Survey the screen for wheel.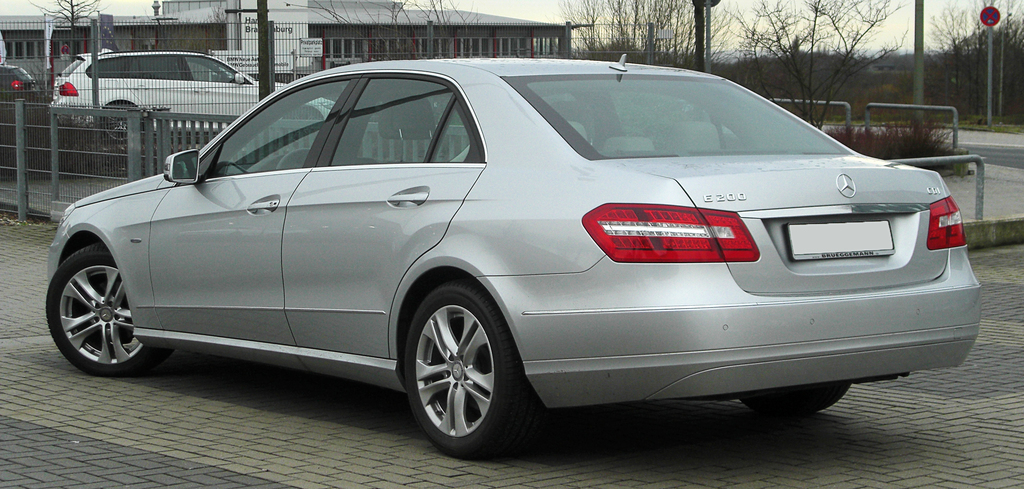
Survey found: 398/281/516/454.
